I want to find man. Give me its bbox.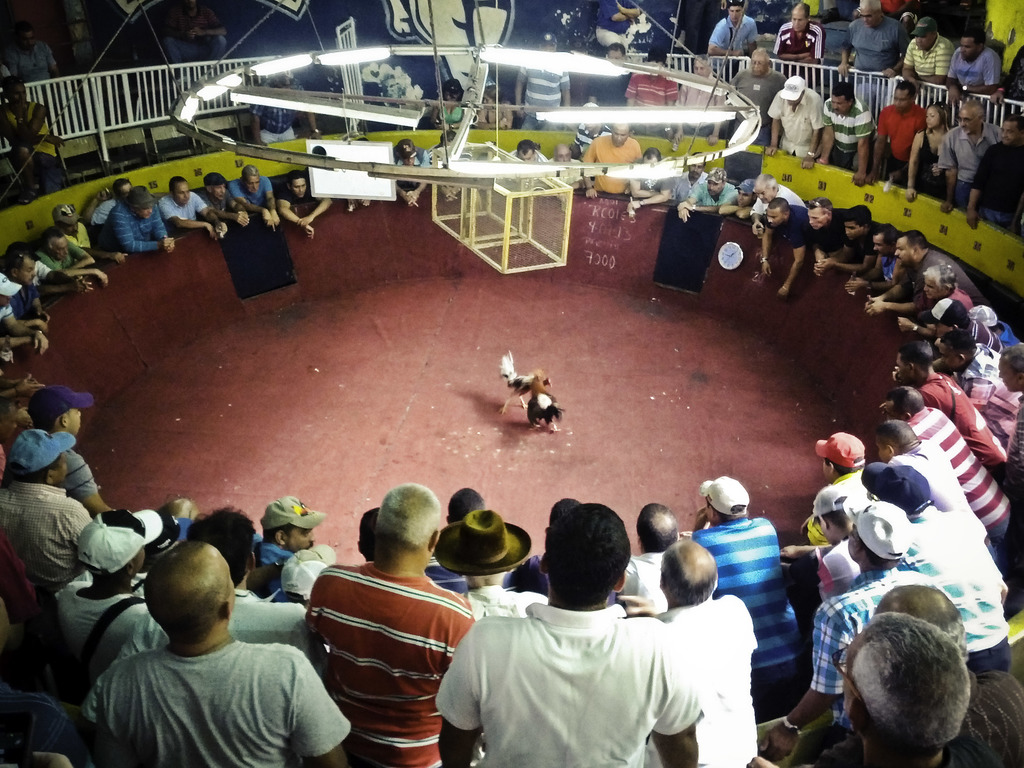
BBox(0, 600, 100, 767).
